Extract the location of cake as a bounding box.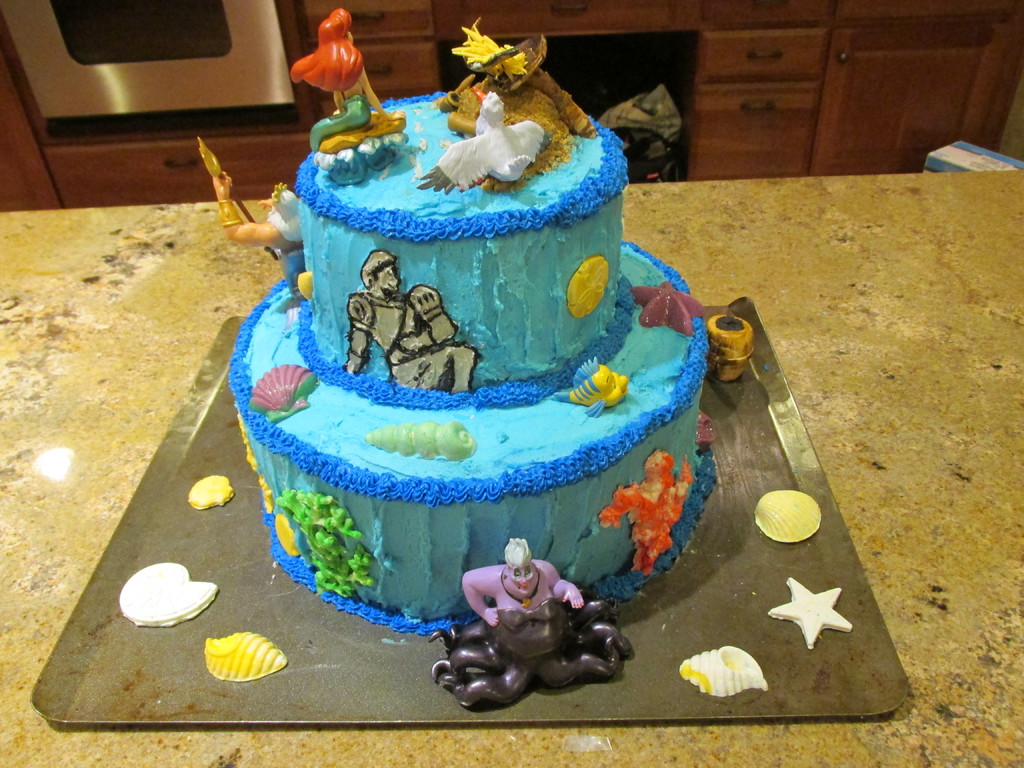
[x1=195, y1=0, x2=714, y2=715].
